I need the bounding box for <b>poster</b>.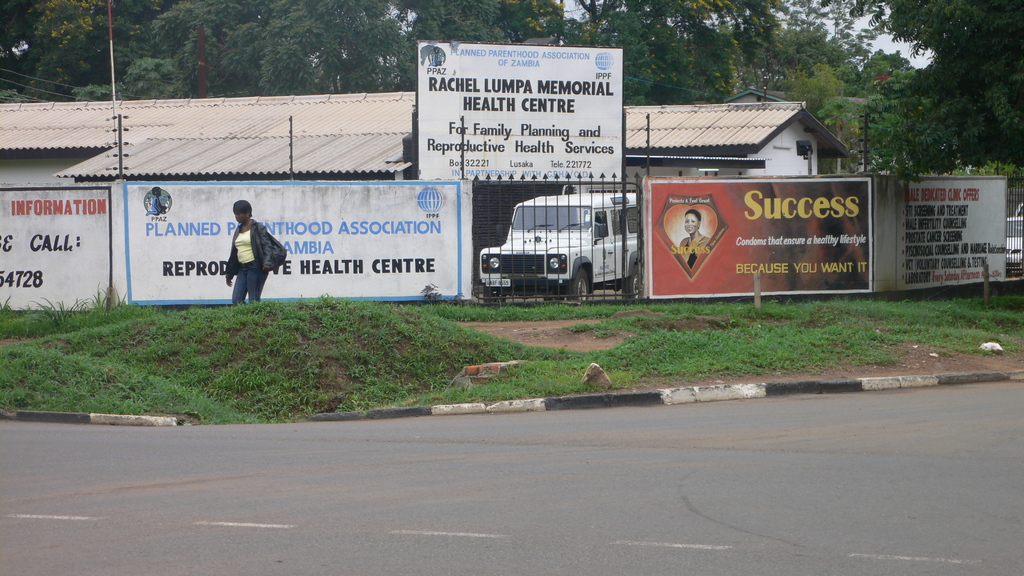
Here it is: l=417, t=41, r=620, b=184.
